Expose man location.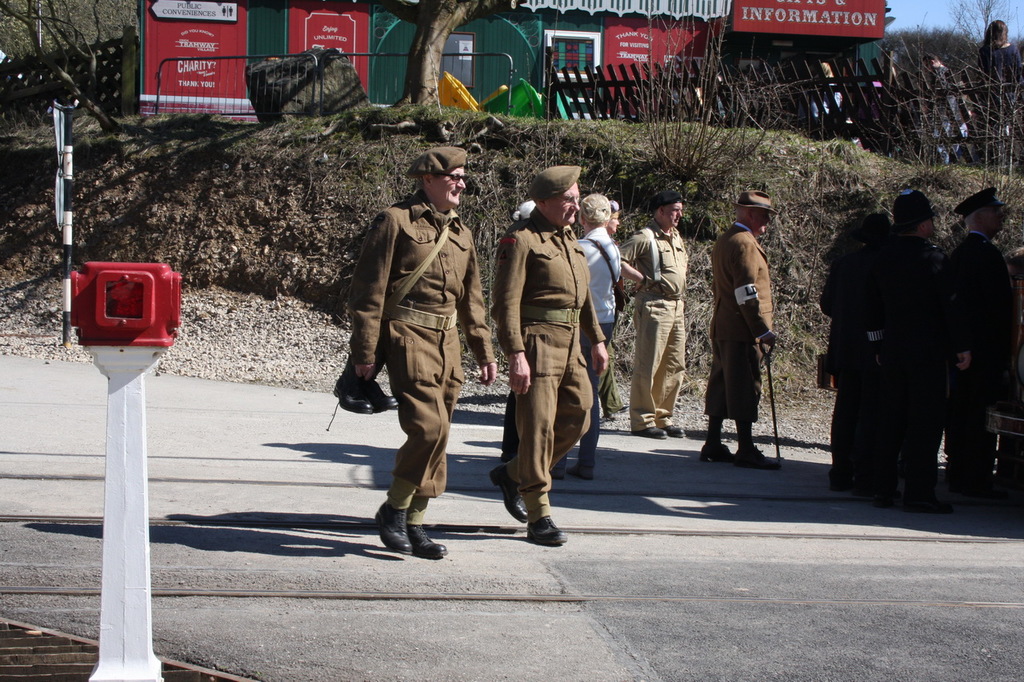
Exposed at region(350, 142, 486, 560).
